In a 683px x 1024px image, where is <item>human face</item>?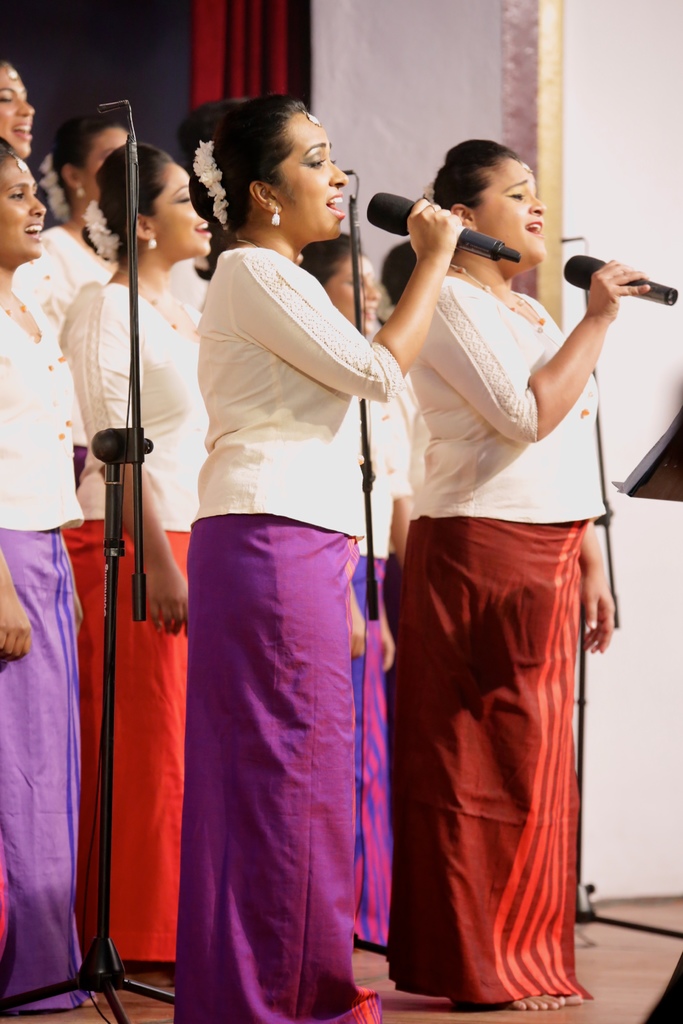
<bbox>0, 152, 48, 260</bbox>.
